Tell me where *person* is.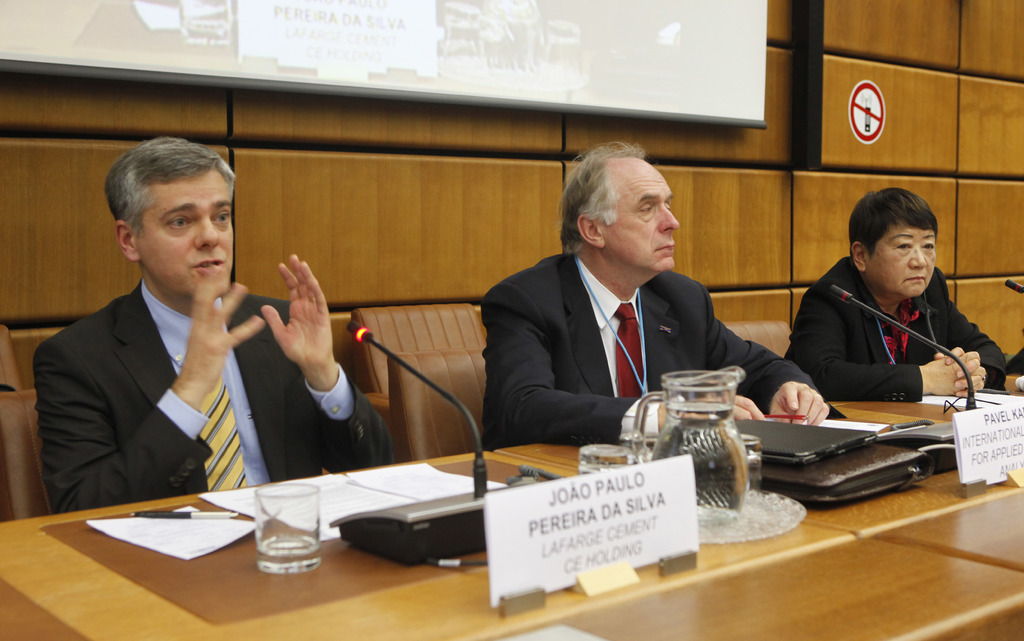
*person* is at [767,184,979,458].
